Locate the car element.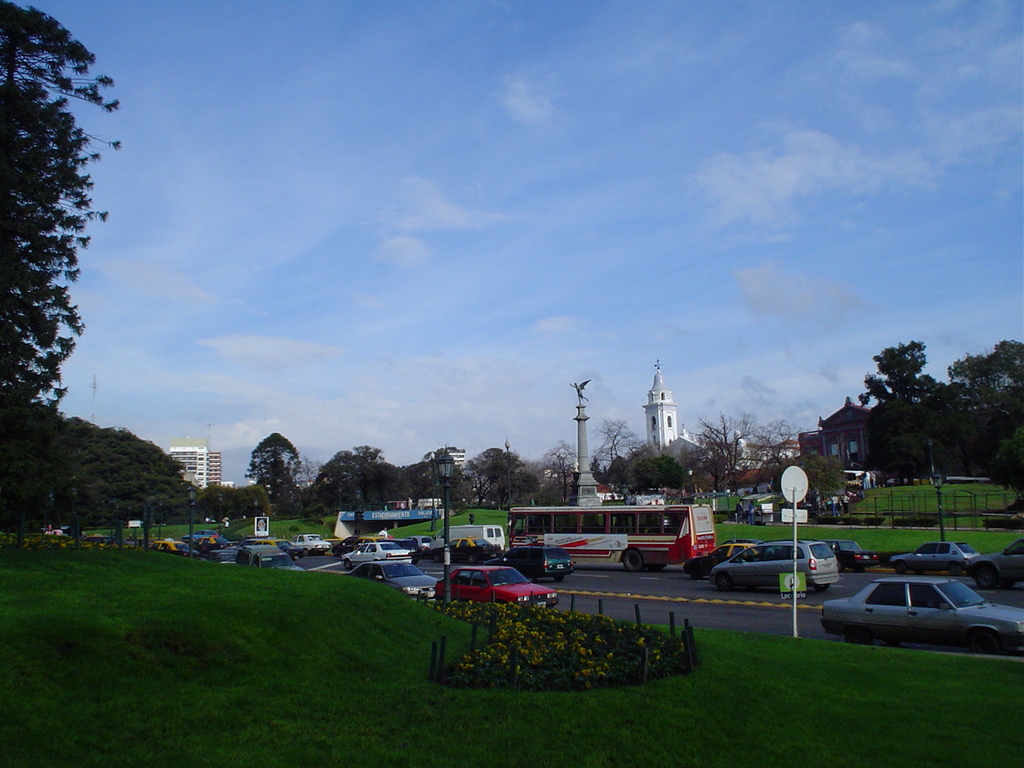
Element bbox: pyautogui.locateOnScreen(683, 538, 750, 582).
